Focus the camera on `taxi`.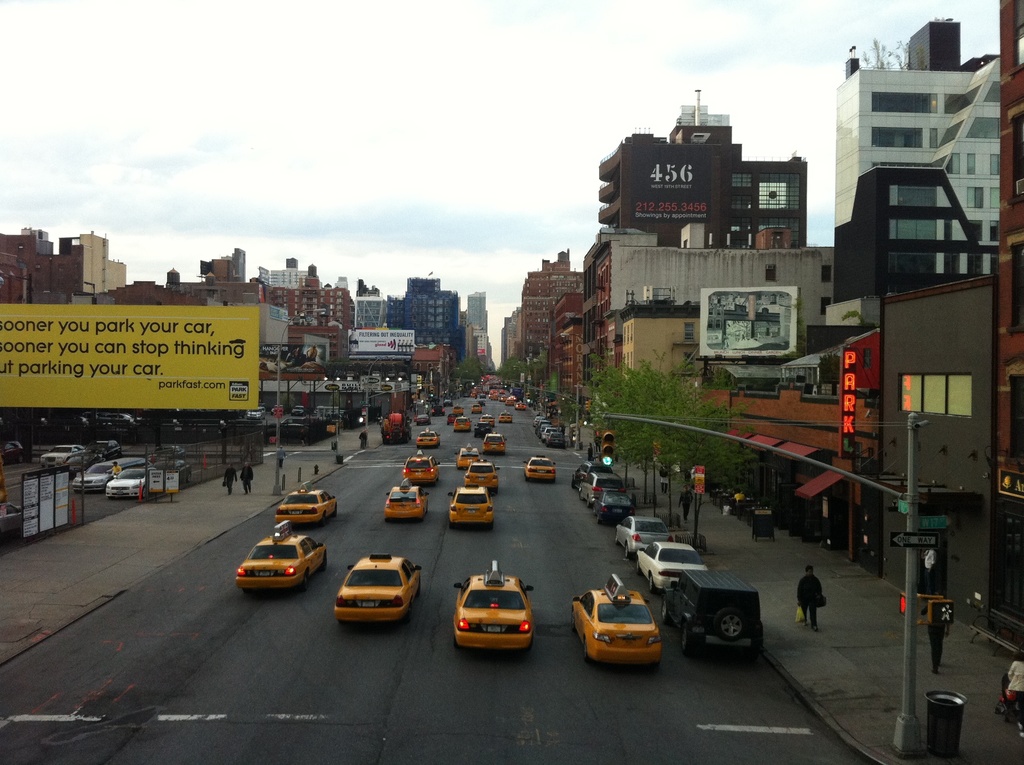
Focus region: 415:425:442:449.
